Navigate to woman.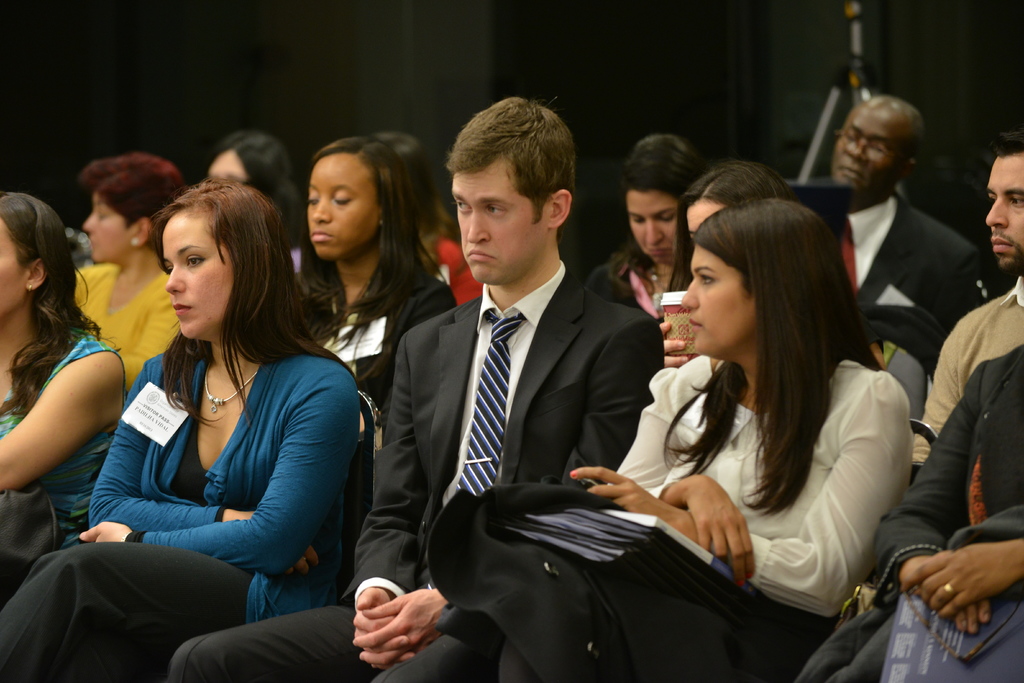
Navigation target: x1=0, y1=191, x2=132, y2=542.
